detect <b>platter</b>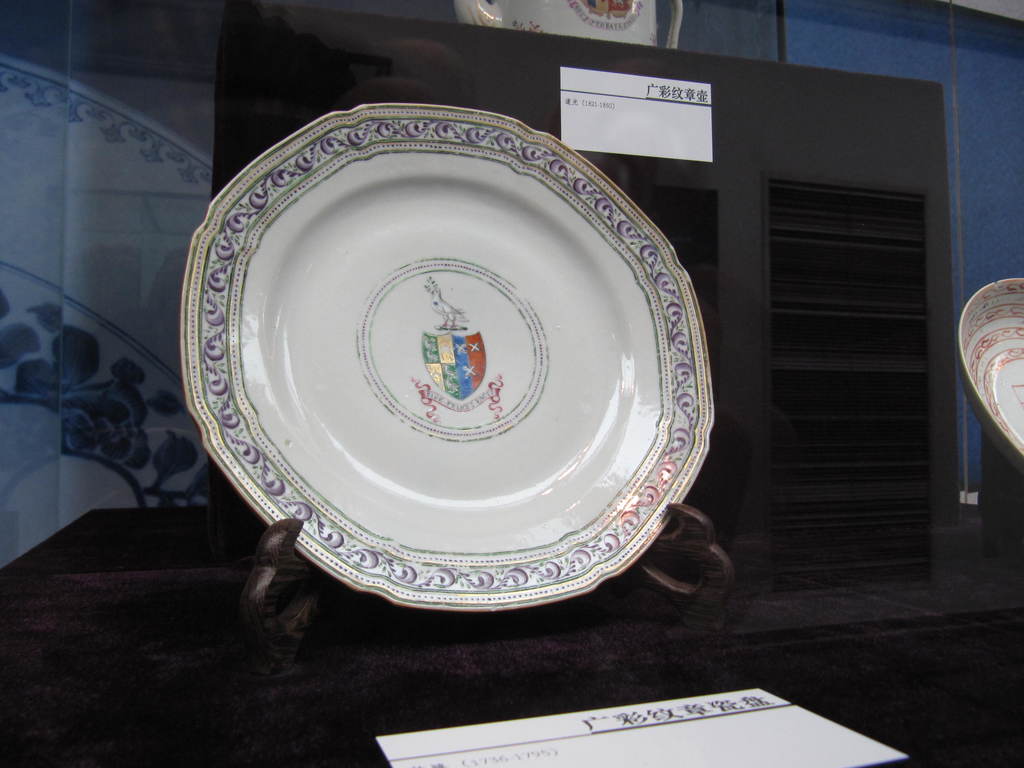
left=955, top=269, right=1023, bottom=452
